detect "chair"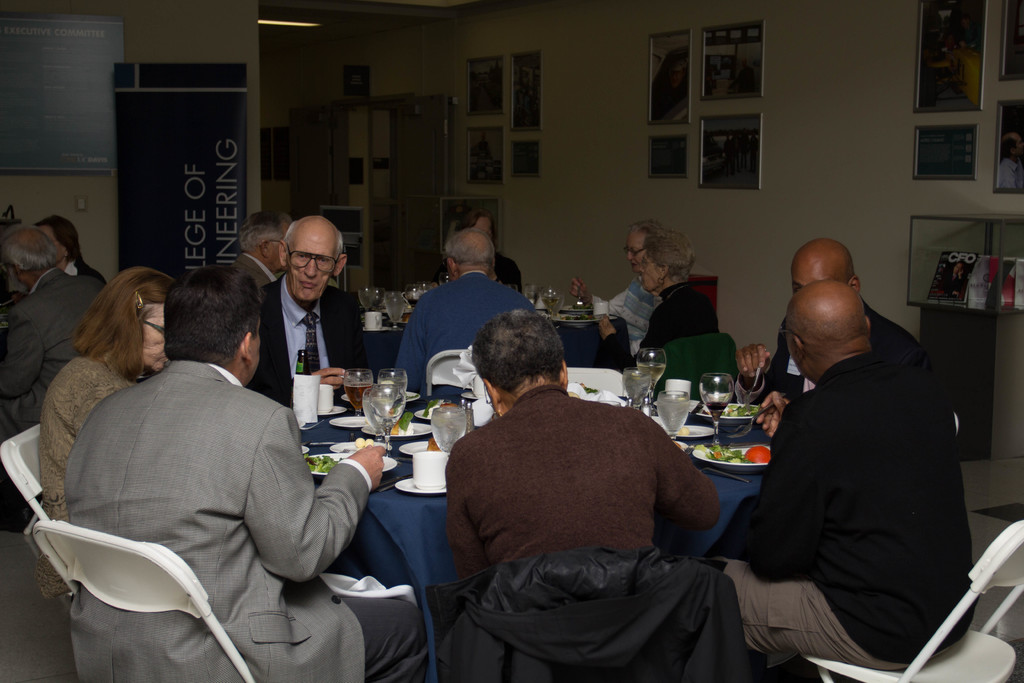
pyautogui.locateOnScreen(0, 422, 49, 534)
